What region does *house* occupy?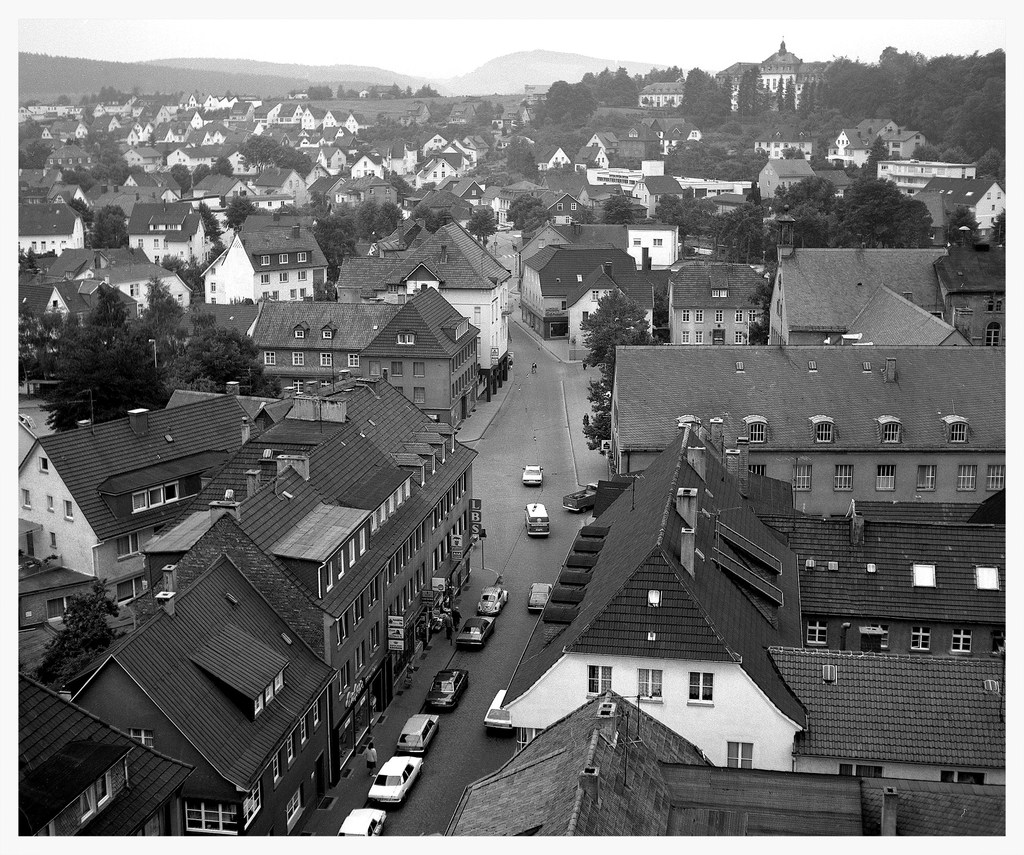
BBox(6, 391, 252, 612).
